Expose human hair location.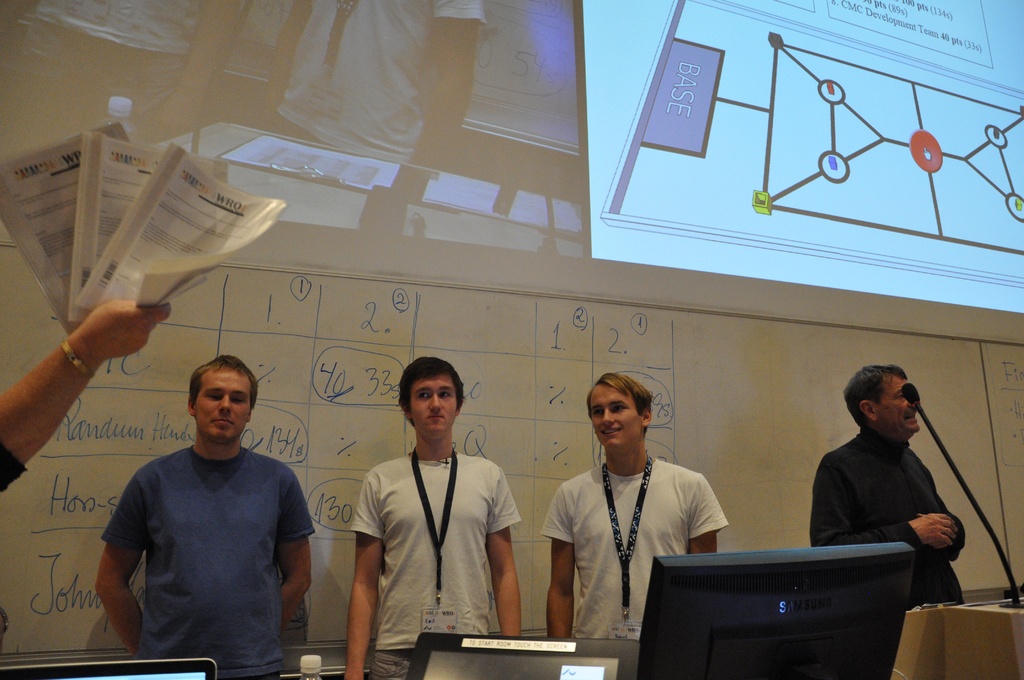
Exposed at 588, 373, 650, 435.
